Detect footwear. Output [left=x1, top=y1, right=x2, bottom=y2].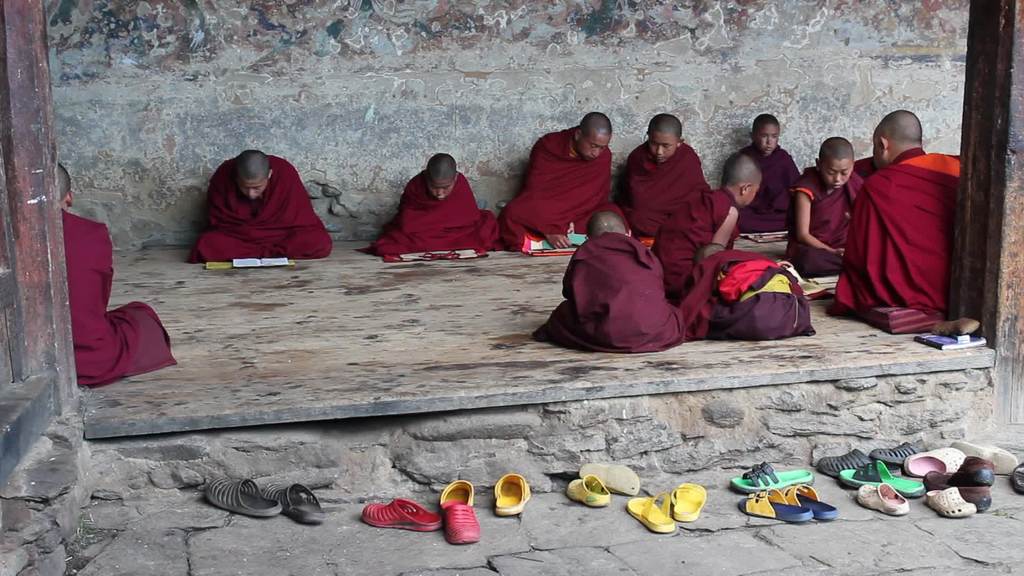
[left=1010, top=465, right=1023, bottom=495].
